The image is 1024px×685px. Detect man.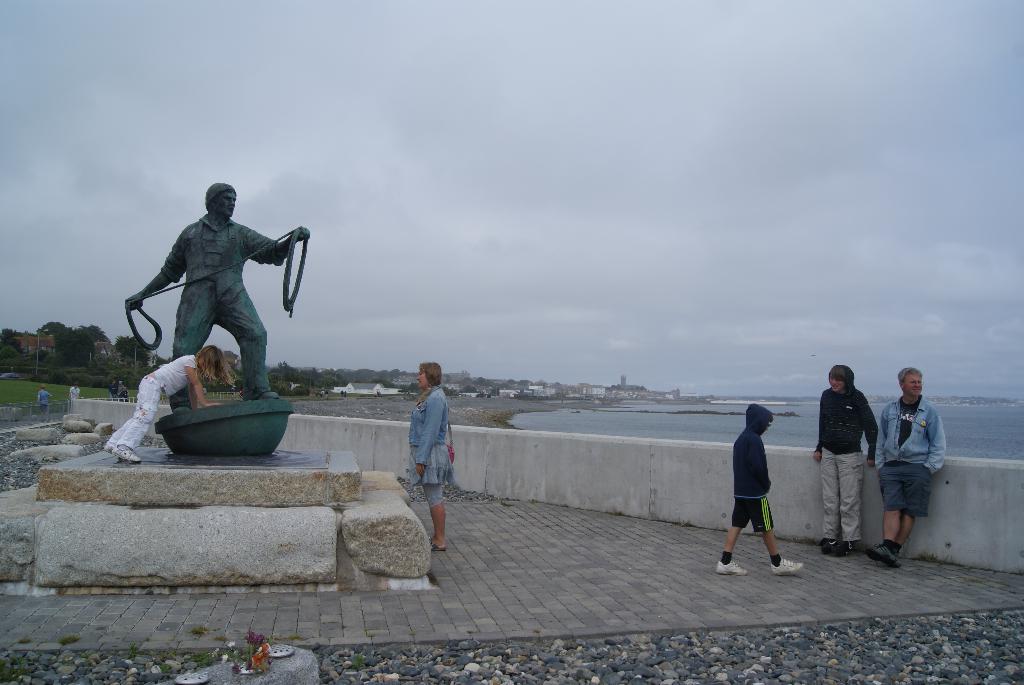
Detection: <region>116, 179, 317, 405</region>.
